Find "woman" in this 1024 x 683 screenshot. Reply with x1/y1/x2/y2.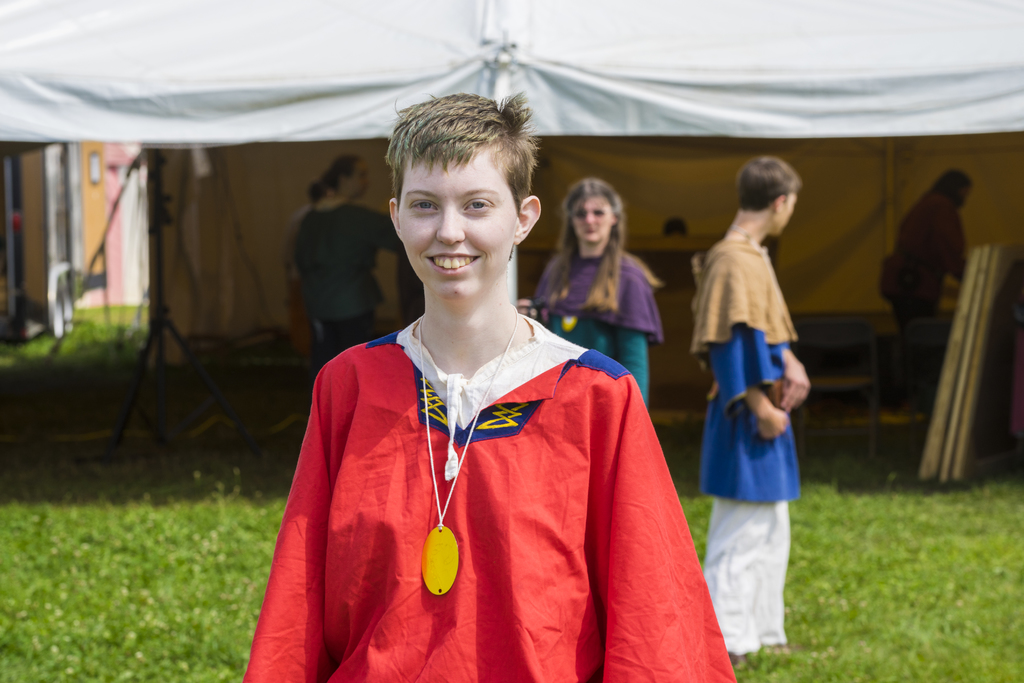
543/174/666/368.
